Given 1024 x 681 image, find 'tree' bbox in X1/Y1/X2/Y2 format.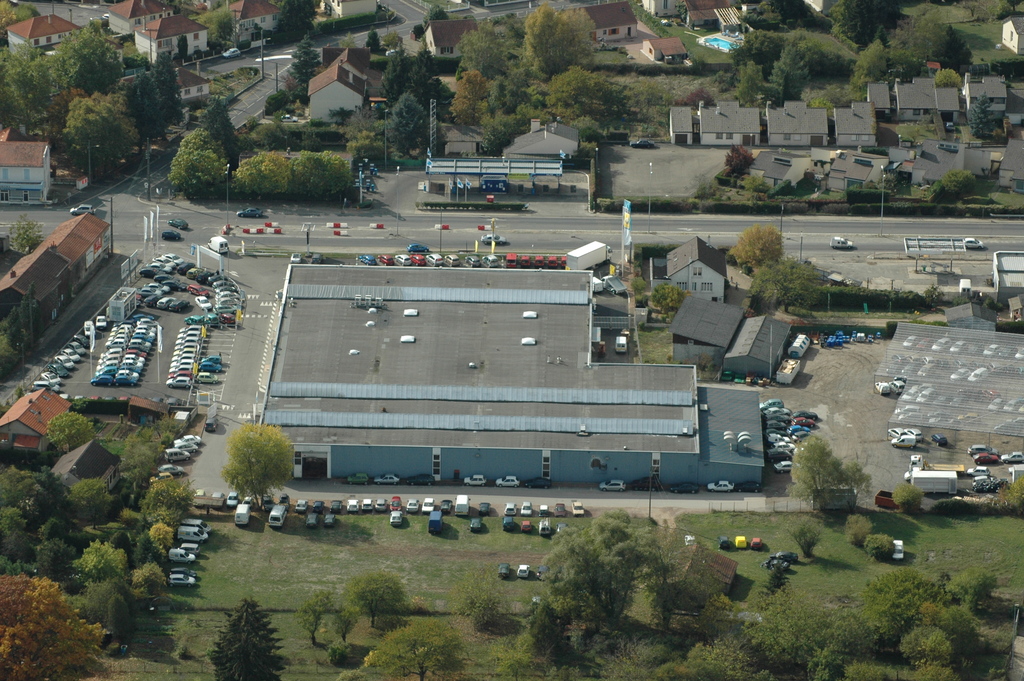
214/420/292/509.
